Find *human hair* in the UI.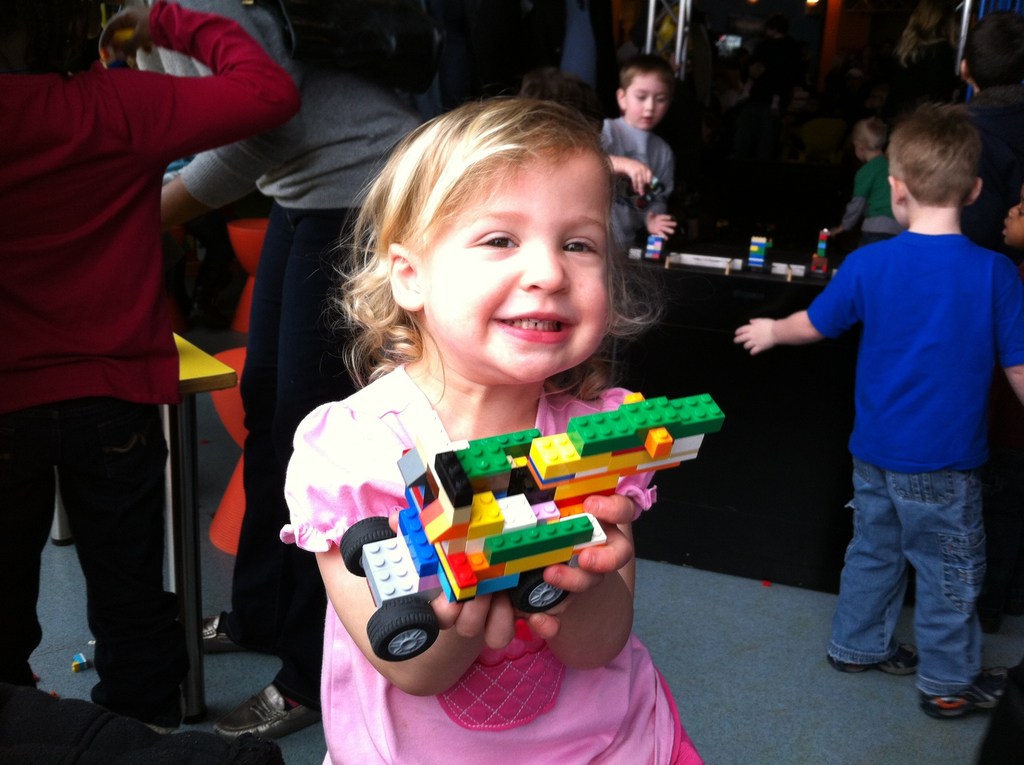
UI element at left=890, top=97, right=984, bottom=210.
